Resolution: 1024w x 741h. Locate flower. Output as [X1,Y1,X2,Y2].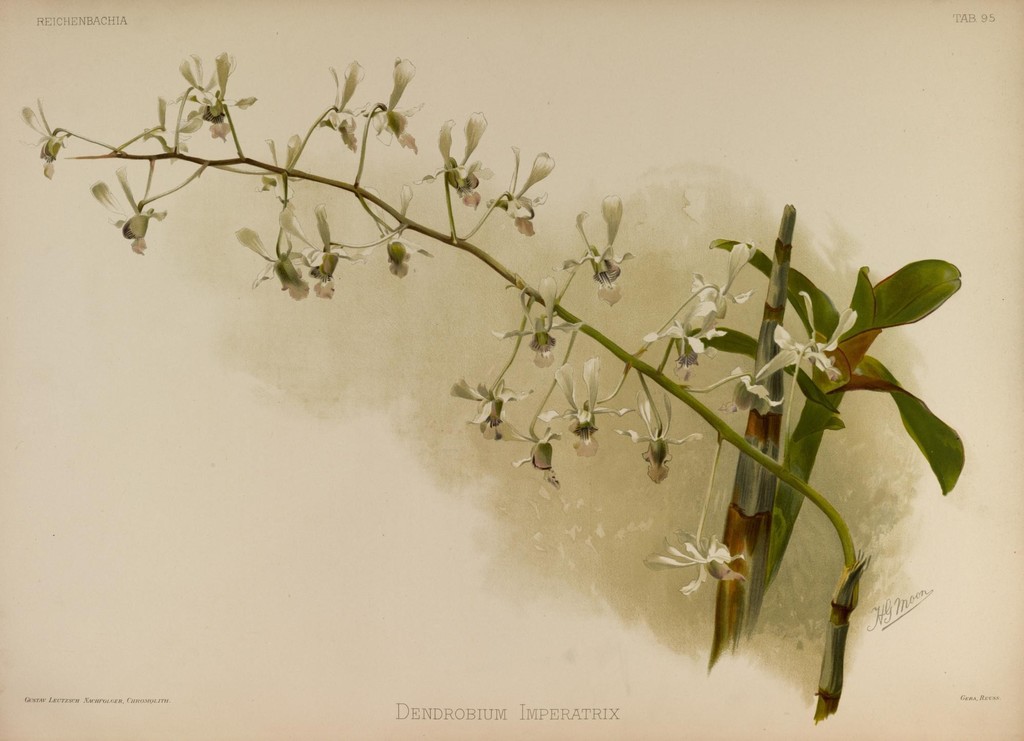
[641,525,751,603].
